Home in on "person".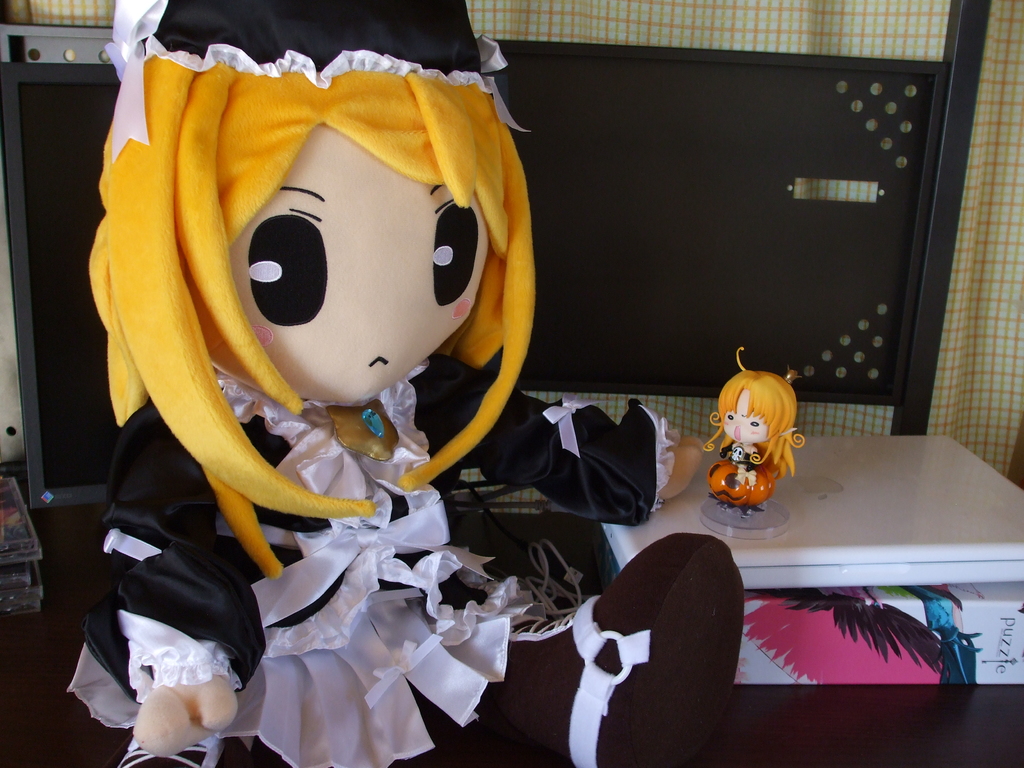
Homed in at locate(64, 0, 746, 767).
